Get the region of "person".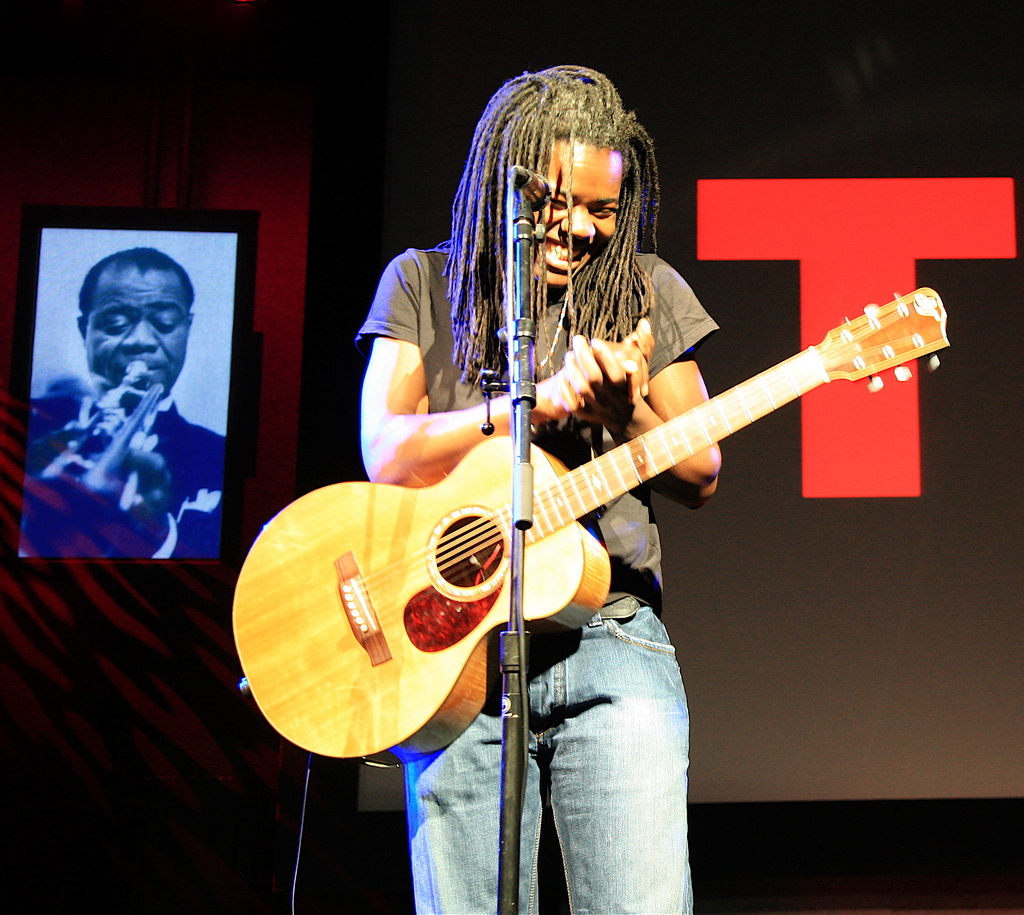
bbox(351, 60, 728, 914).
